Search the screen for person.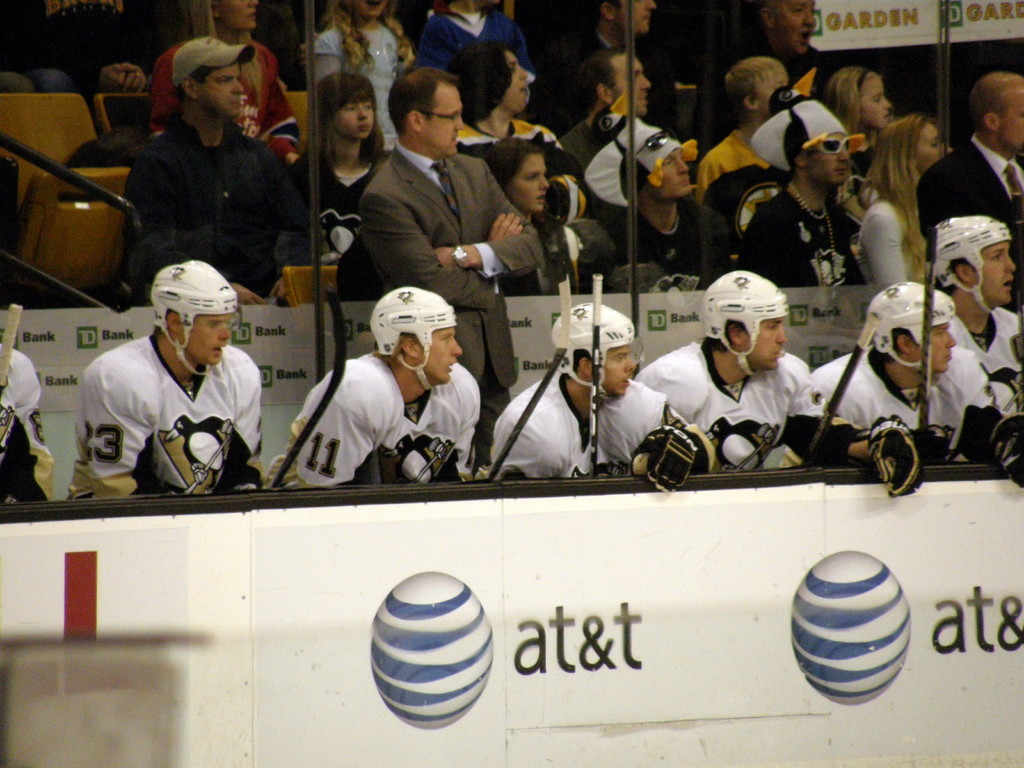
Found at 932,219,1023,397.
